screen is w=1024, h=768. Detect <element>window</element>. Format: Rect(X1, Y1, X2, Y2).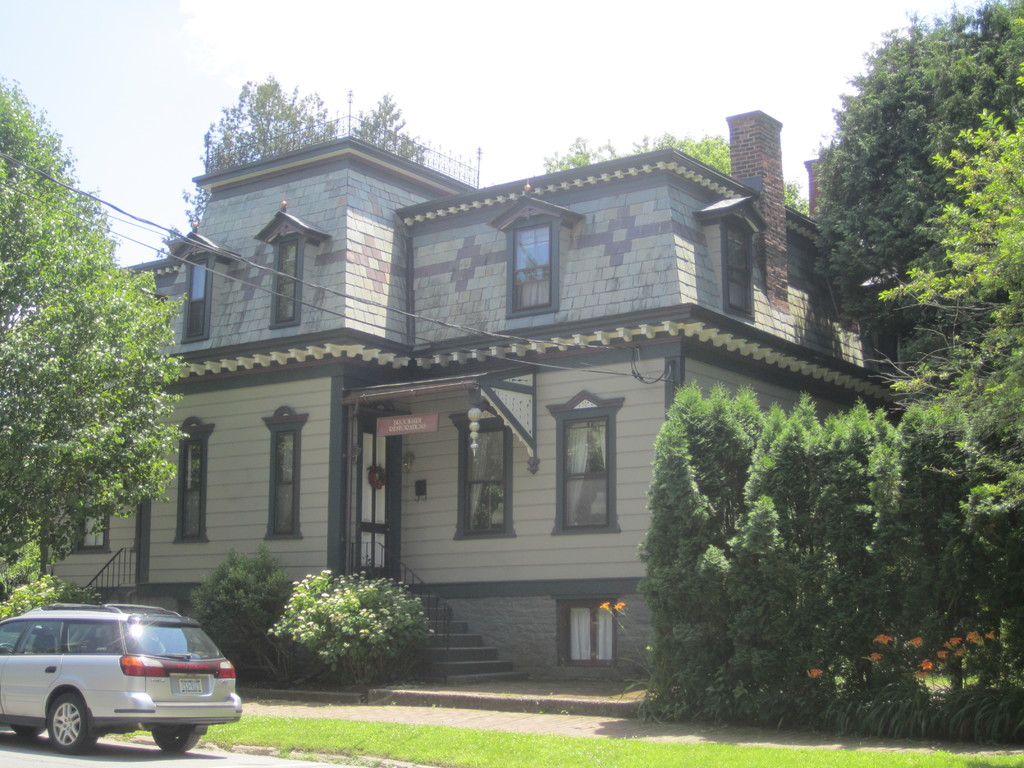
Rect(269, 428, 299, 537).
